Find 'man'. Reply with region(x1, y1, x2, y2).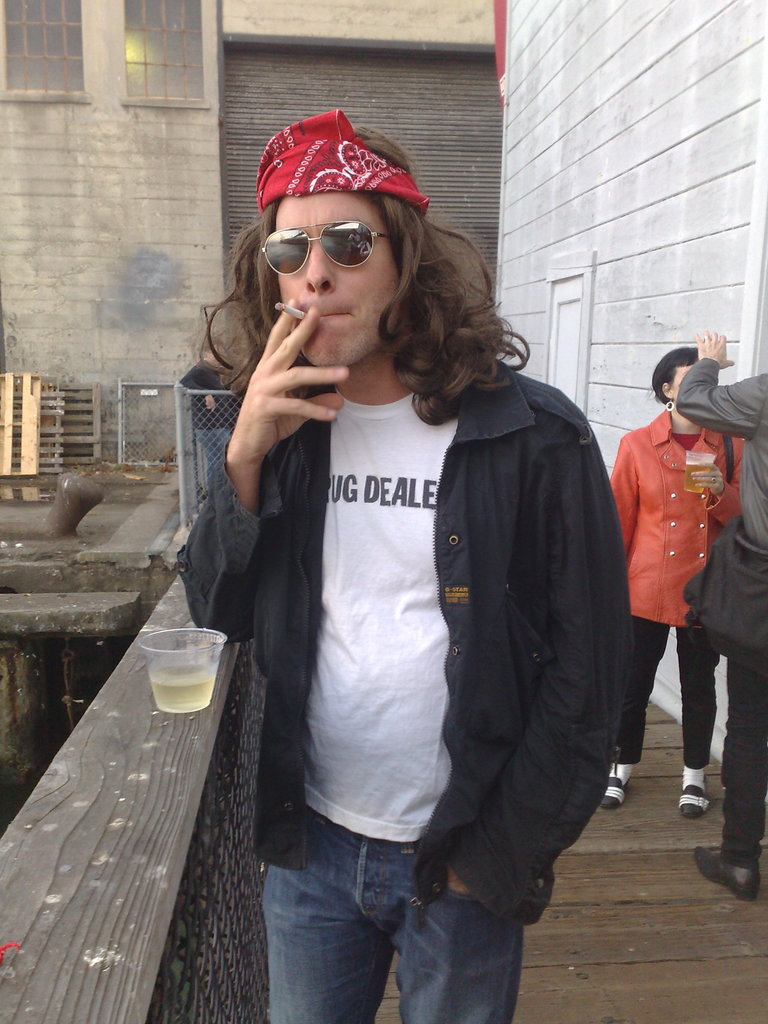
region(162, 99, 625, 1023).
